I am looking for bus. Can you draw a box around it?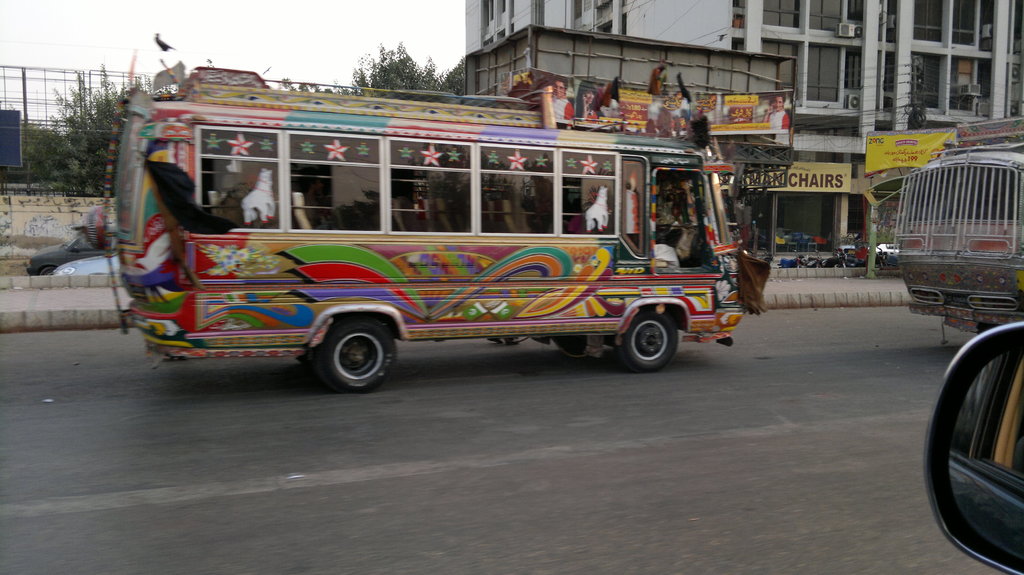
Sure, the bounding box is BBox(94, 68, 750, 390).
